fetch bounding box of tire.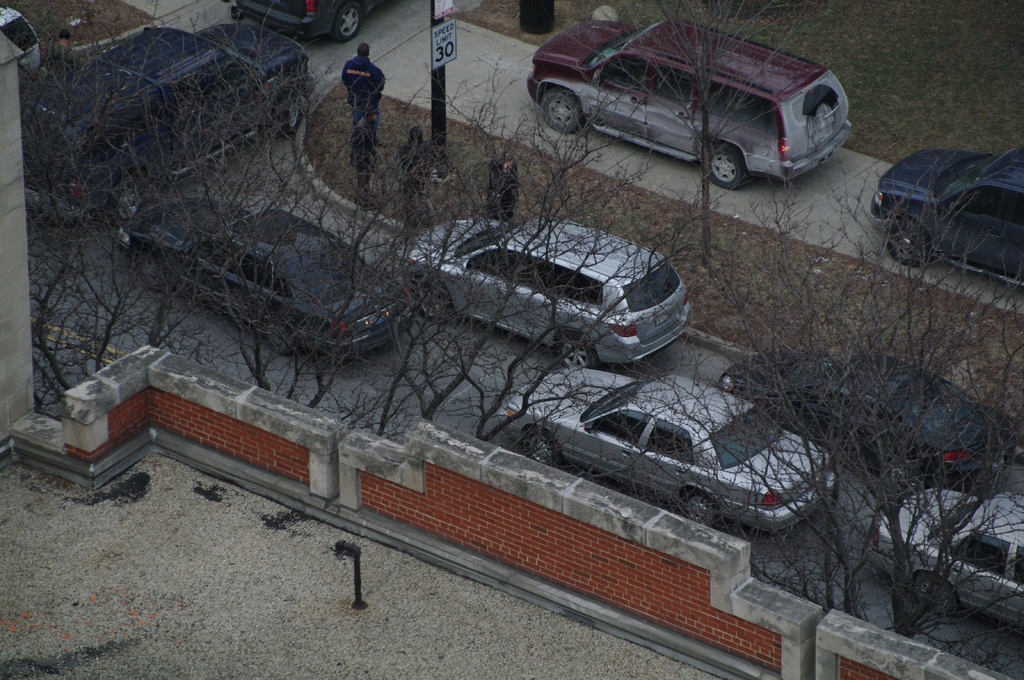
Bbox: box=[417, 282, 449, 319].
